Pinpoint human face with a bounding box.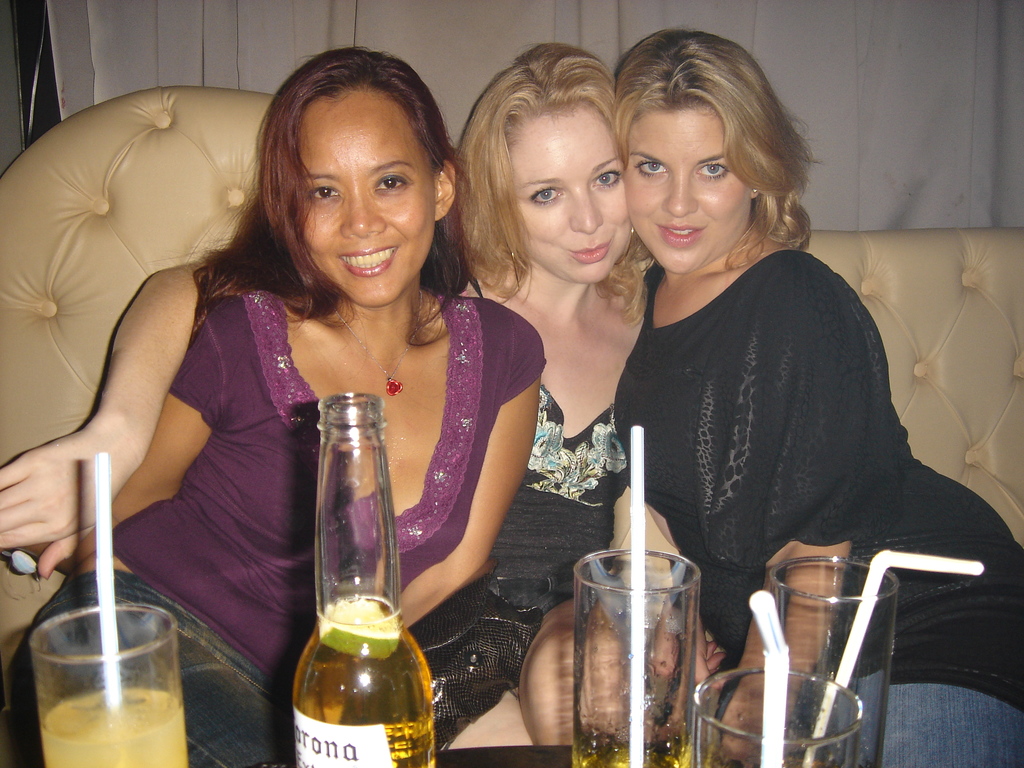
294 93 427 308.
